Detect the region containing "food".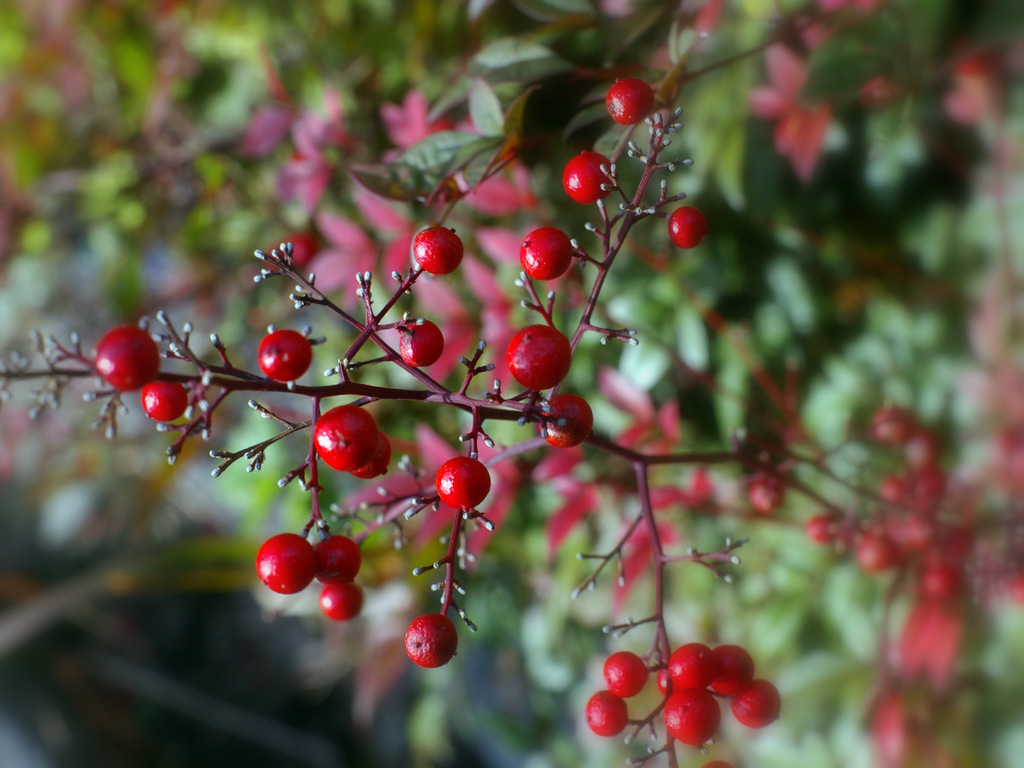
Rect(666, 687, 723, 749).
